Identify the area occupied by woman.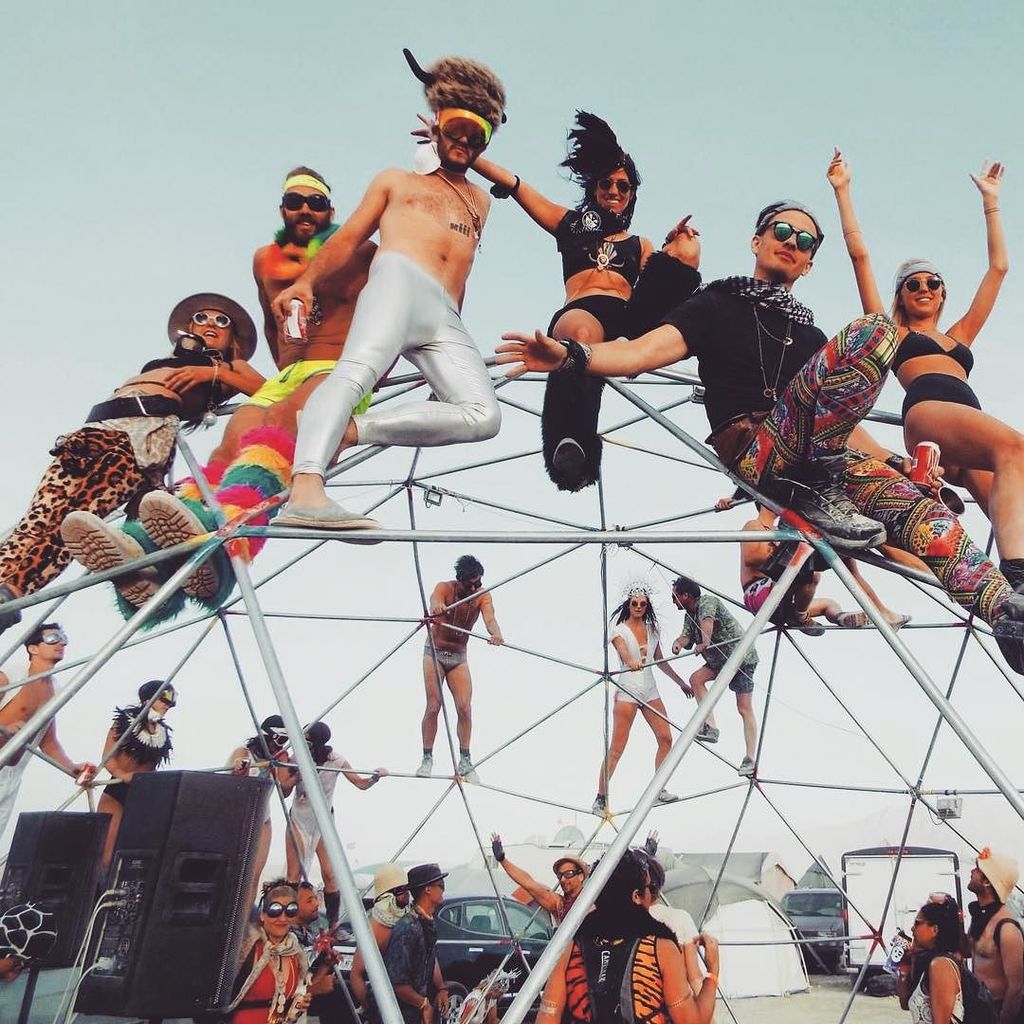
Area: (left=282, top=722, right=386, bottom=941).
